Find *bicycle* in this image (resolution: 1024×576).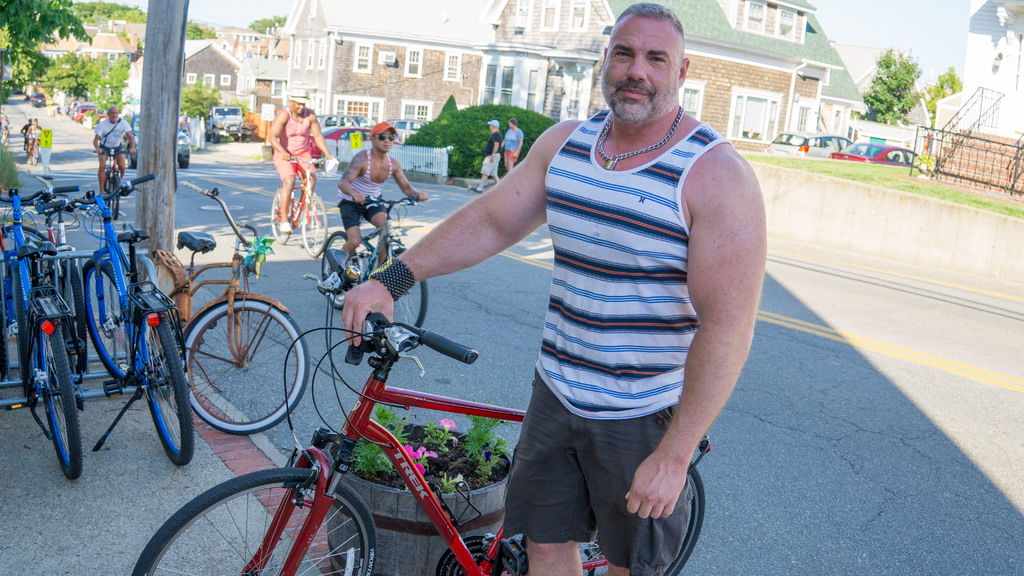
crop(84, 173, 187, 468).
